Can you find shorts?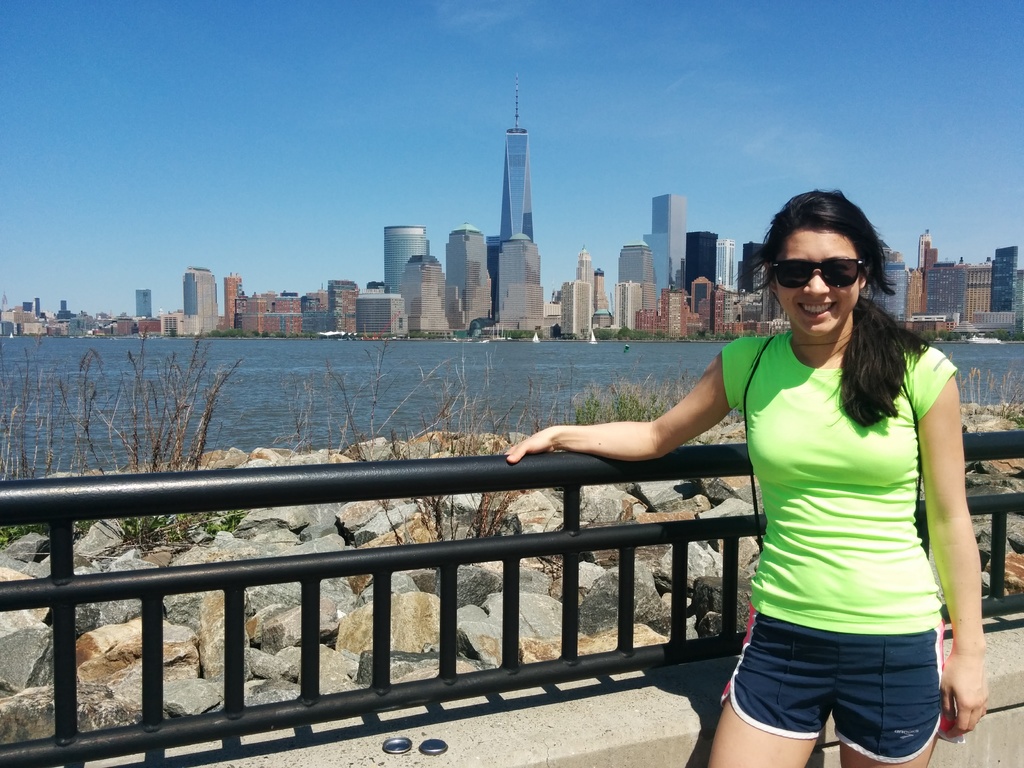
Yes, bounding box: detection(726, 637, 951, 753).
